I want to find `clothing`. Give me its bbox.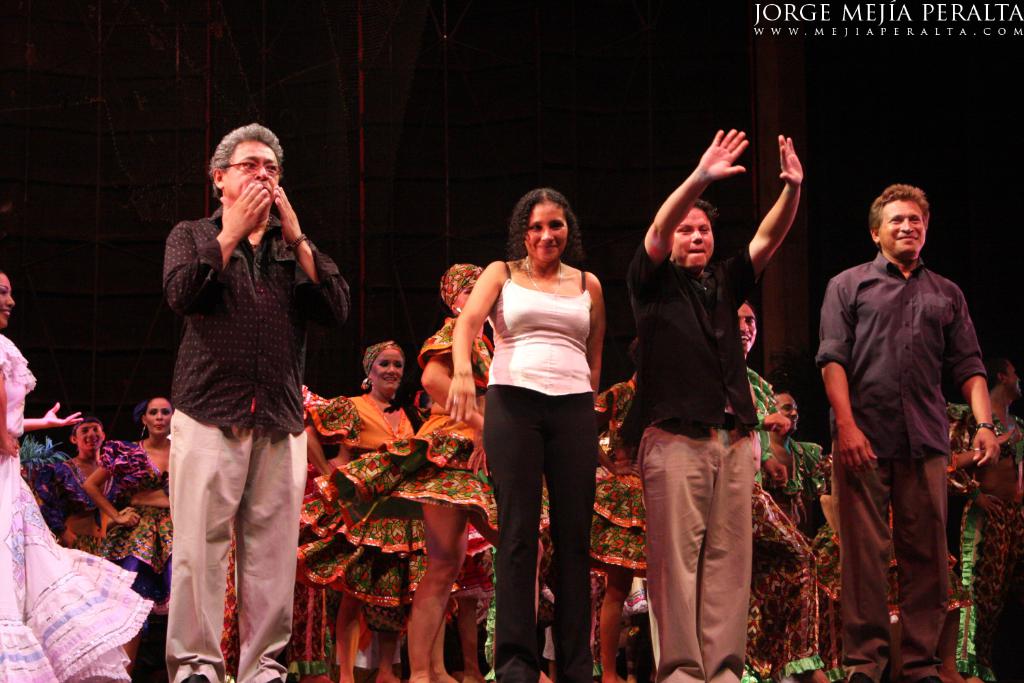
[416, 309, 502, 574].
